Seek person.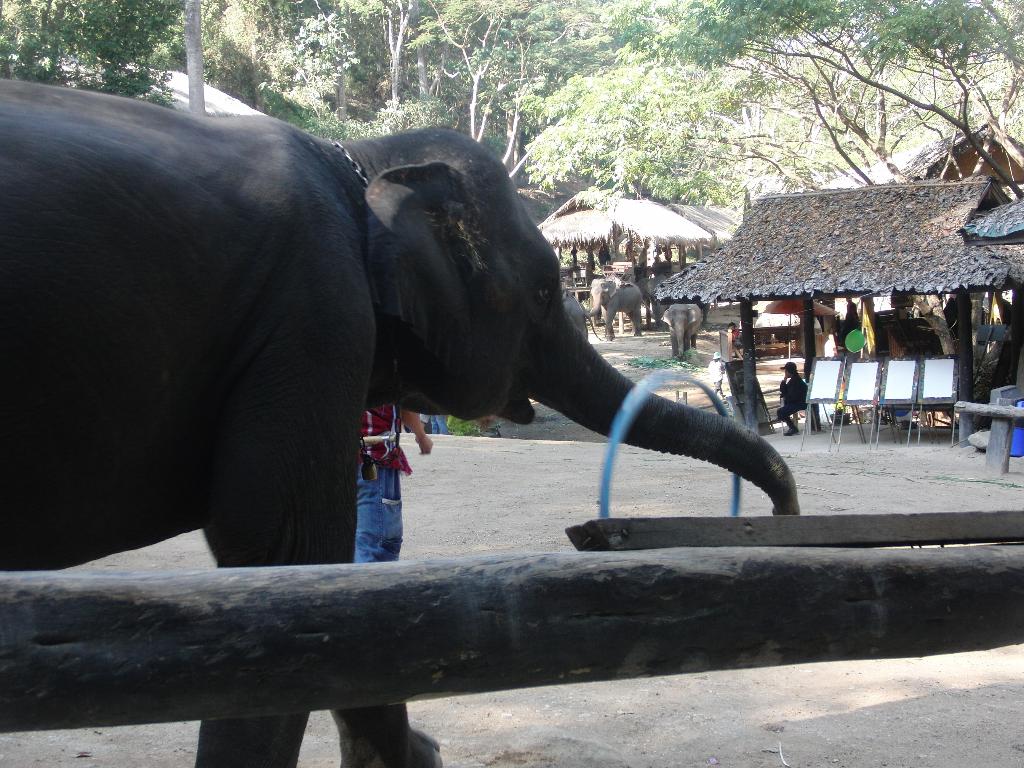
bbox(345, 401, 436, 569).
